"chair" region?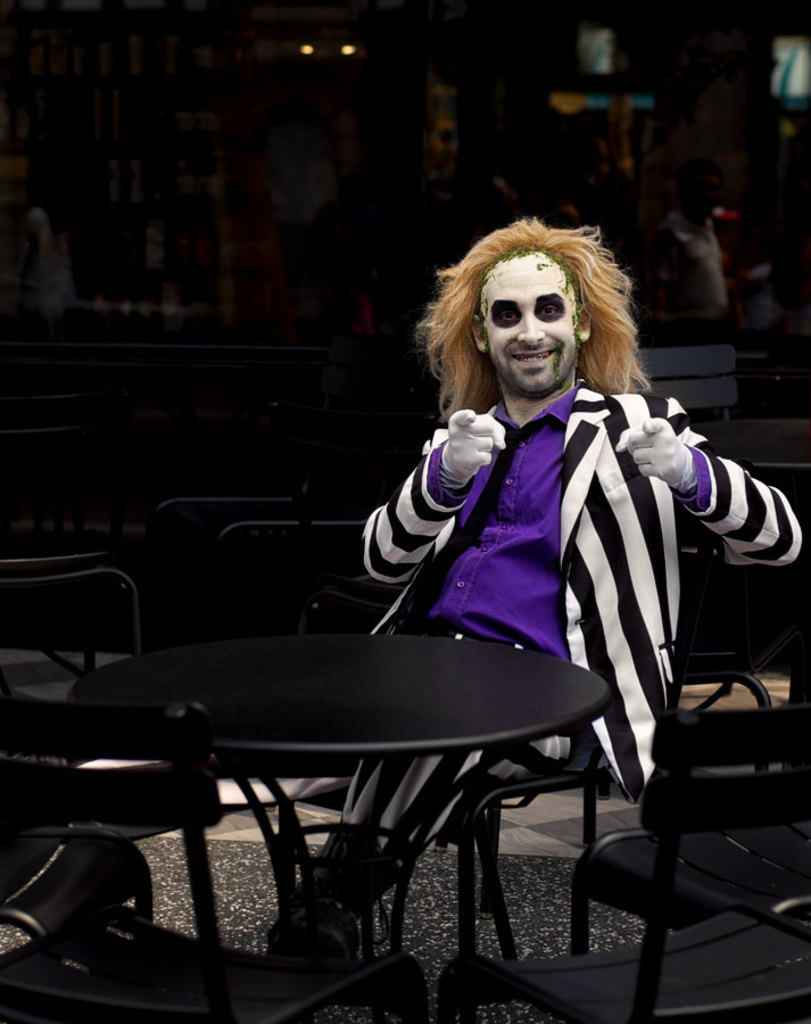
Rect(586, 551, 810, 802)
